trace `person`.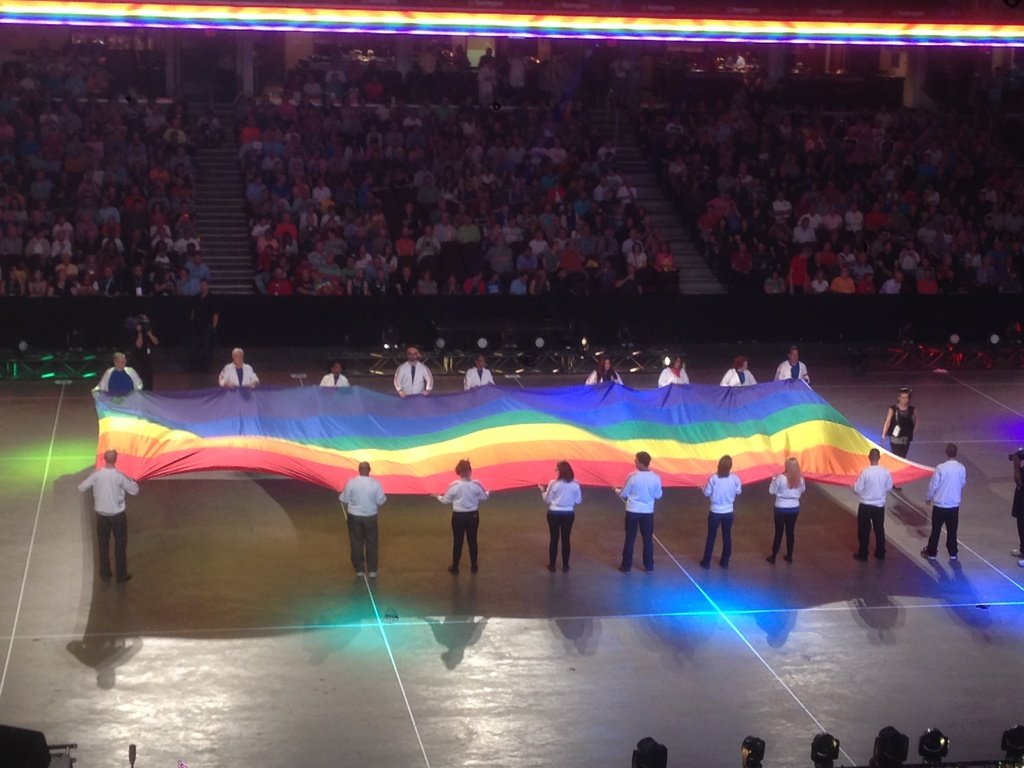
Traced to Rect(767, 450, 808, 565).
